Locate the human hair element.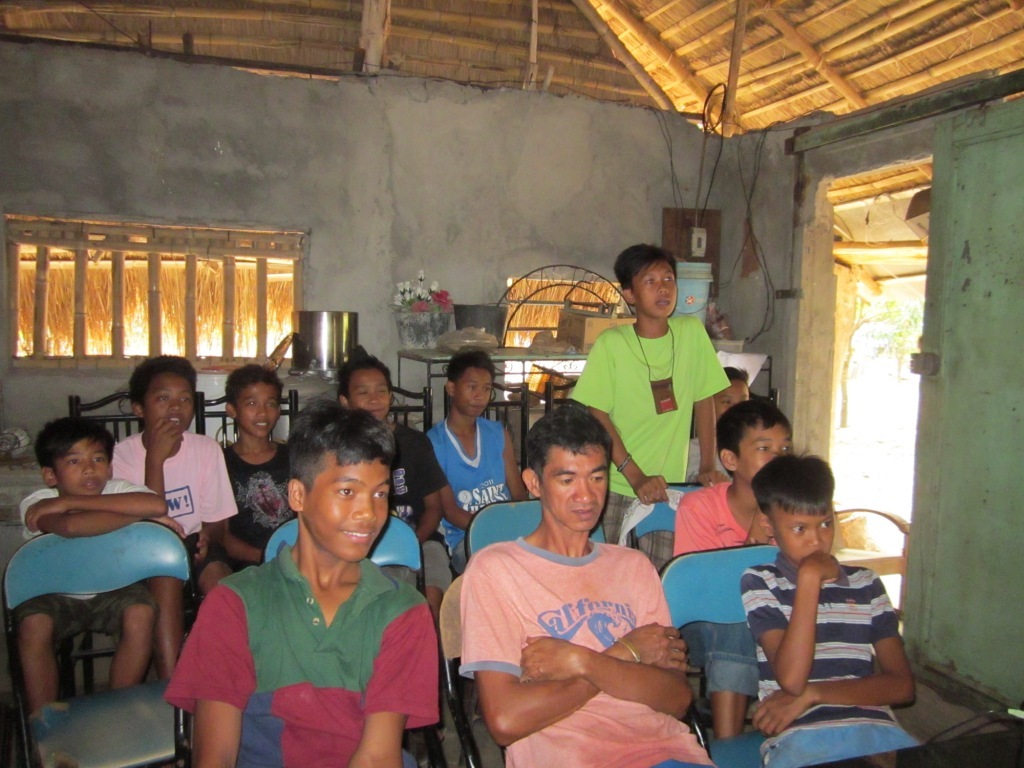
Element bbox: box(612, 240, 680, 292).
